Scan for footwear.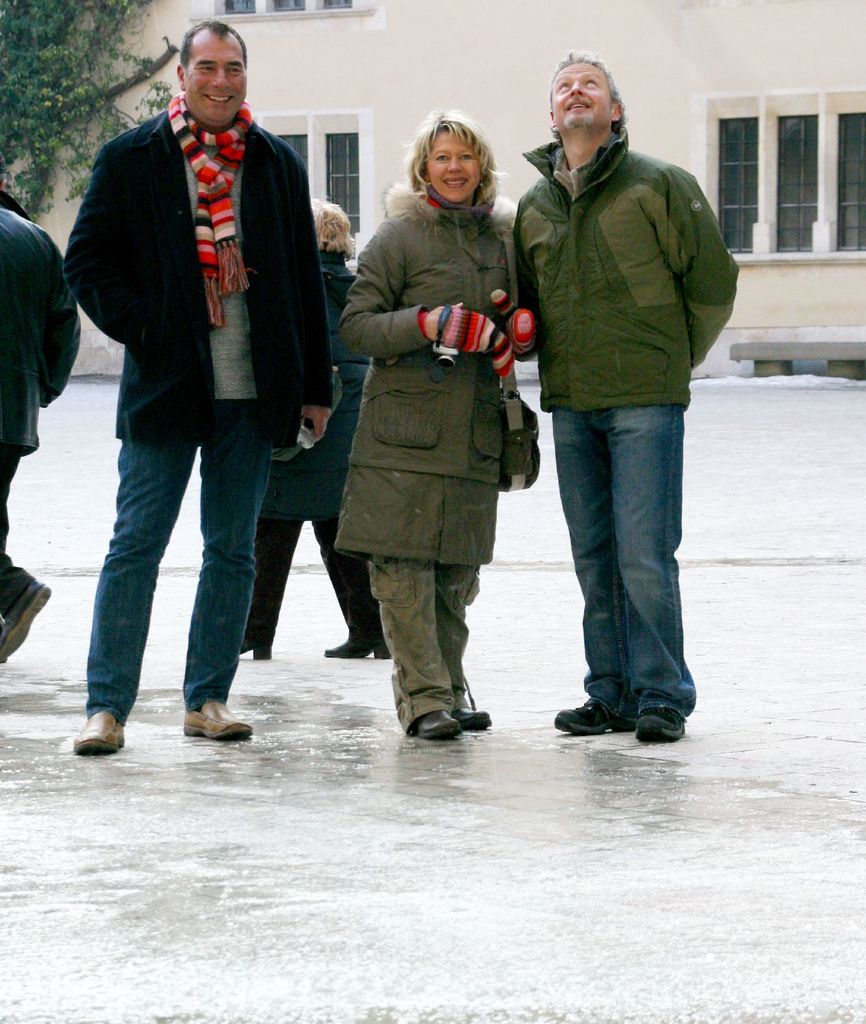
Scan result: (634,698,685,745).
